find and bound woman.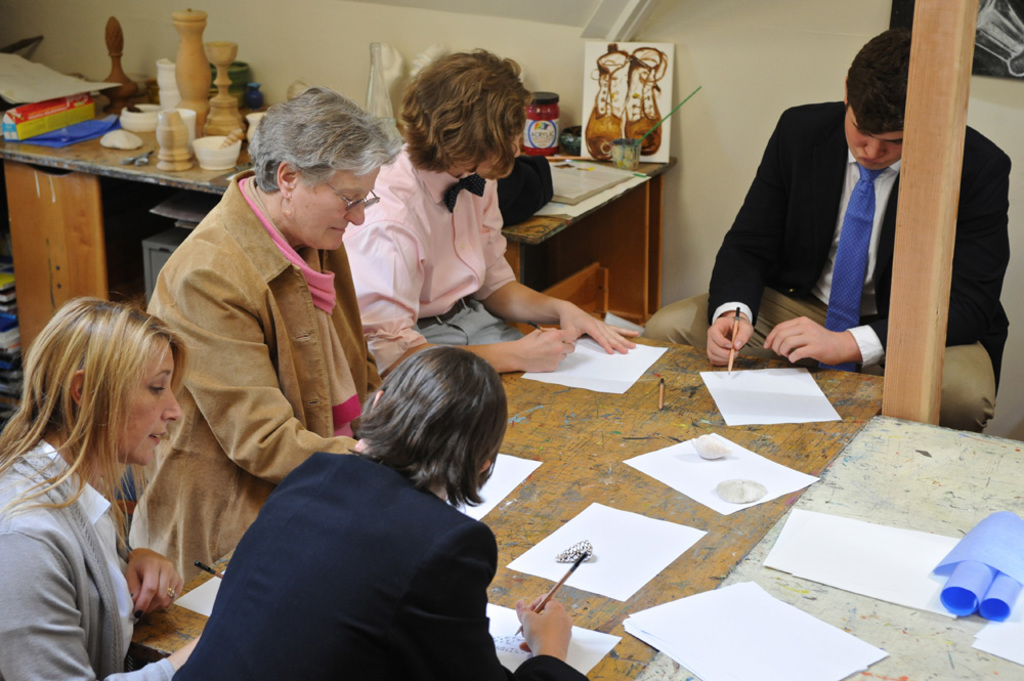
Bound: <bbox>0, 278, 210, 670</bbox>.
